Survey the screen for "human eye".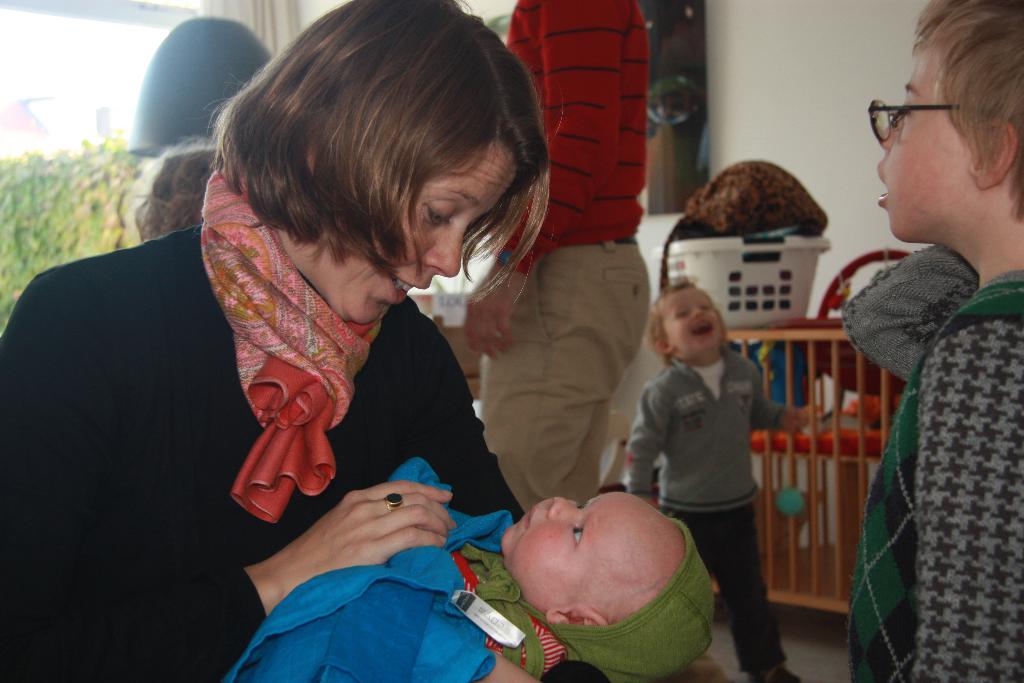
Survey found: {"x1": 567, "y1": 523, "x2": 587, "y2": 549}.
